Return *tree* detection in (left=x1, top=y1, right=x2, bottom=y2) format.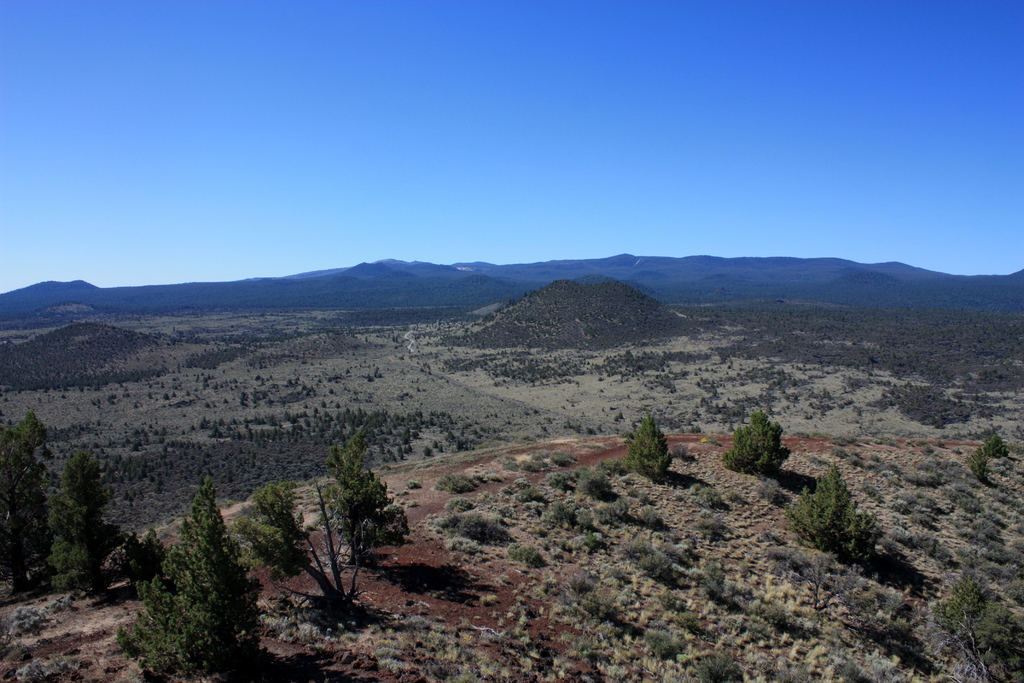
(left=141, top=470, right=255, bottom=666).
